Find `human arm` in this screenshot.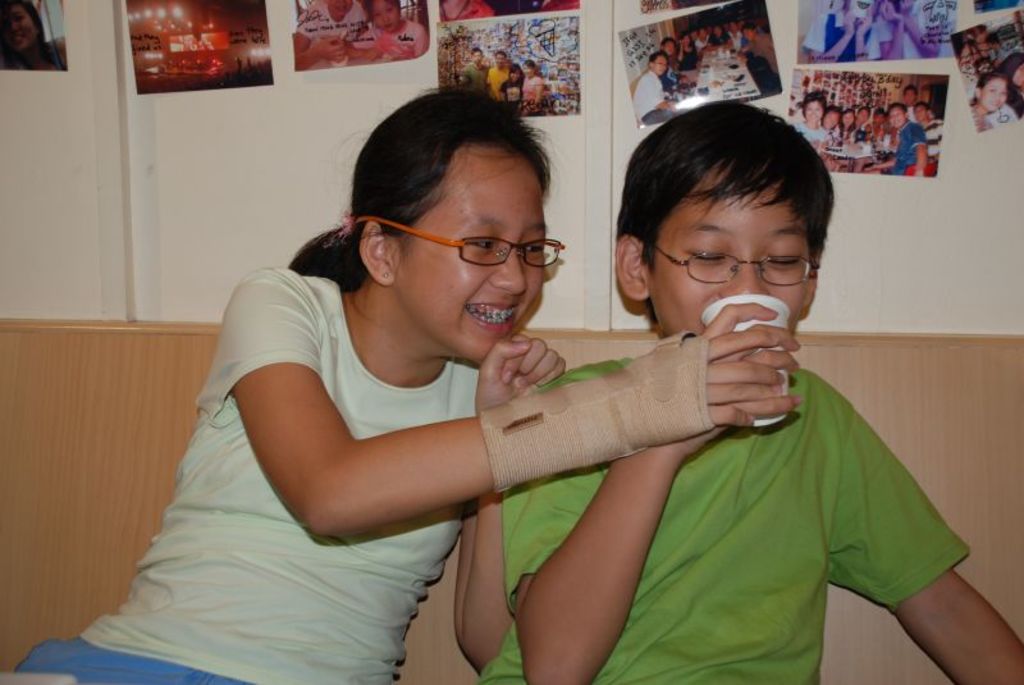
The bounding box for `human arm` is (left=504, top=288, right=799, bottom=684).
